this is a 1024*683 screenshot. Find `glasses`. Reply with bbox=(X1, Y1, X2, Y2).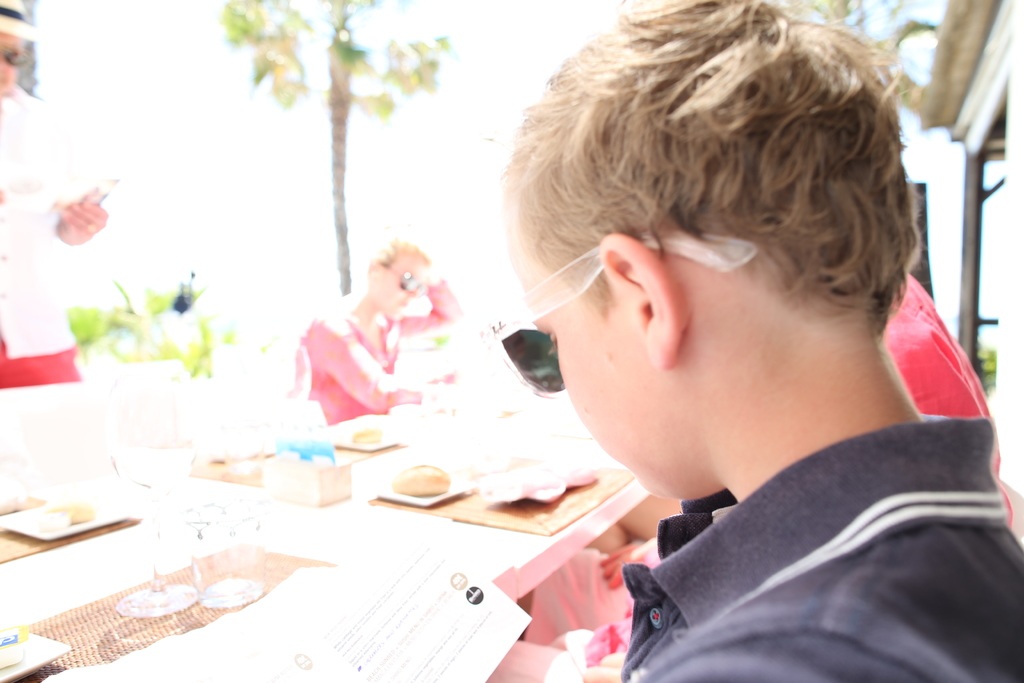
bbox=(380, 259, 420, 297).
